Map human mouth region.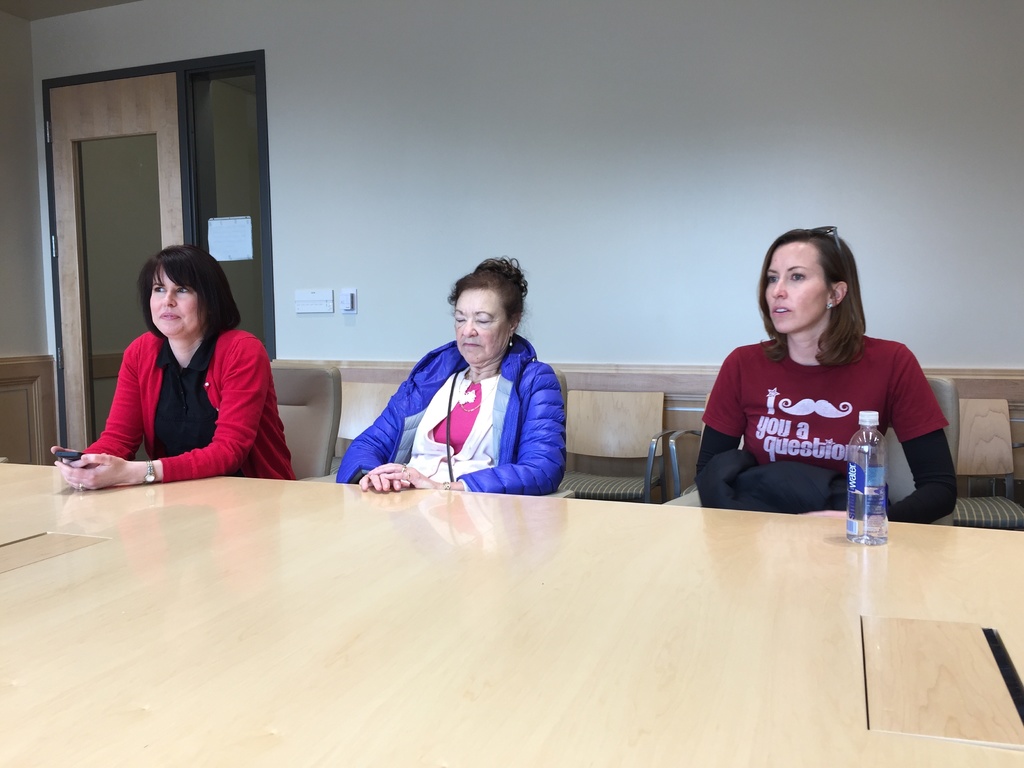
Mapped to [771,301,796,317].
